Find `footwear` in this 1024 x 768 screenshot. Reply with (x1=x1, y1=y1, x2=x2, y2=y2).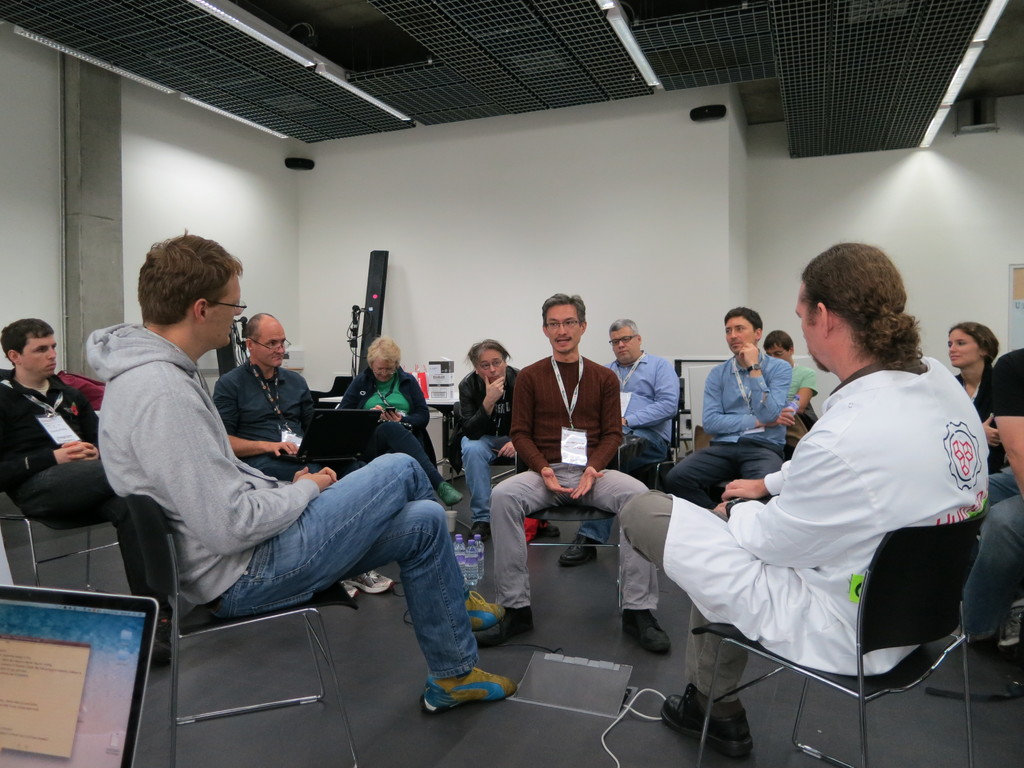
(x1=660, y1=698, x2=756, y2=757).
